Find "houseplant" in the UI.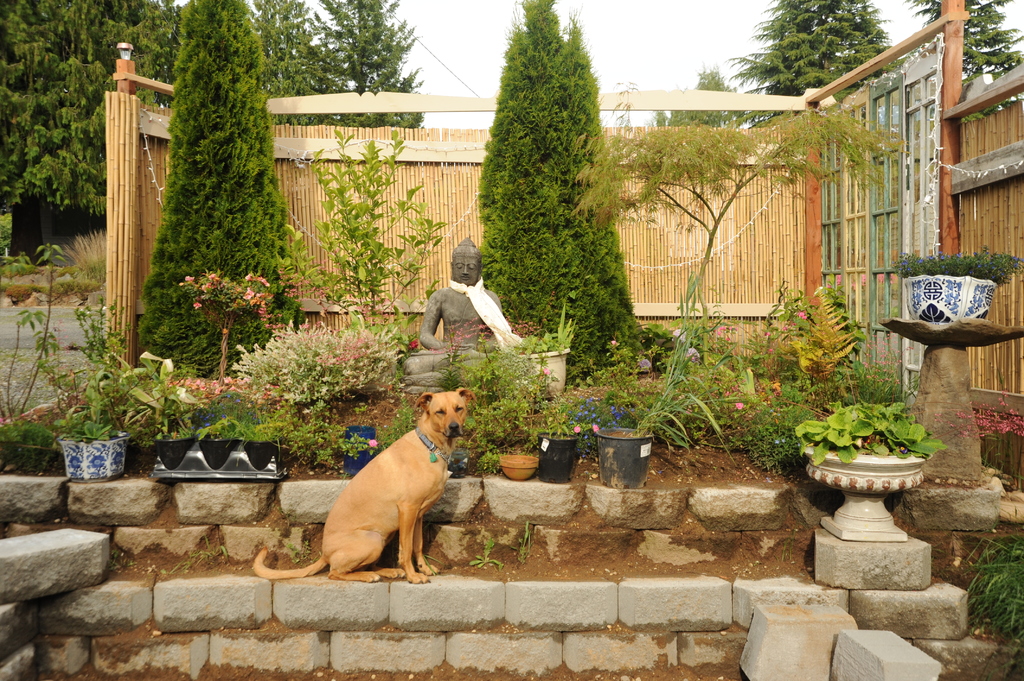
UI element at 47:393:123:492.
